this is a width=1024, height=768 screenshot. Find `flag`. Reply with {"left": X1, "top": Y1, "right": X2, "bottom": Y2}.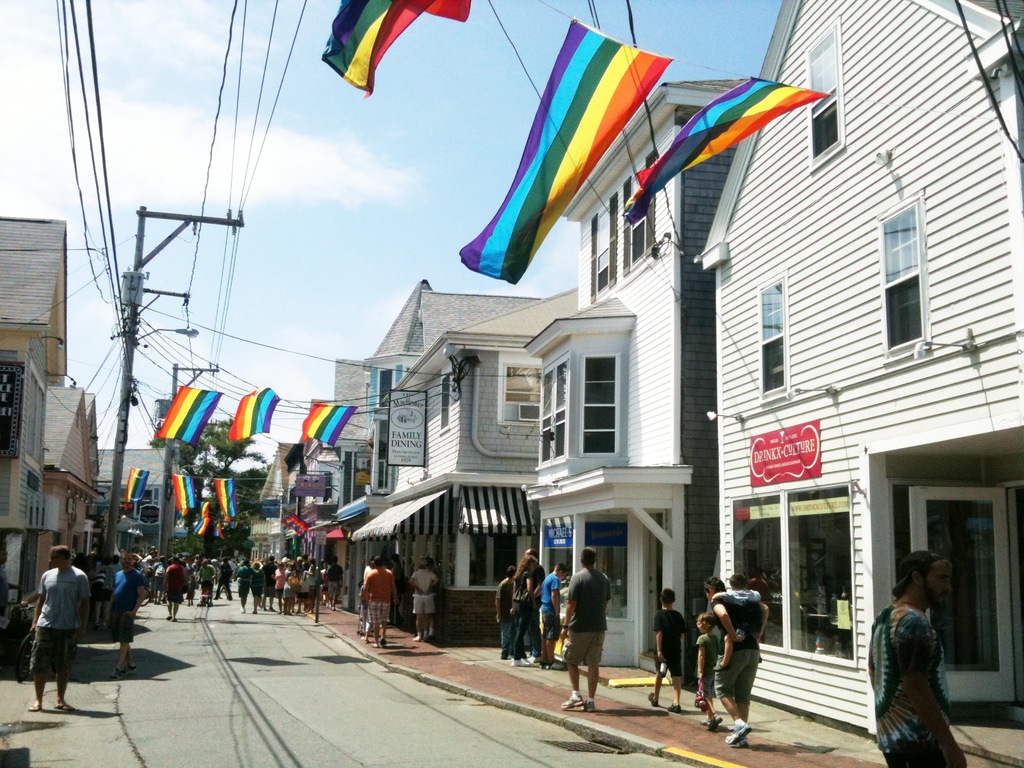
{"left": 320, "top": 0, "right": 480, "bottom": 100}.
